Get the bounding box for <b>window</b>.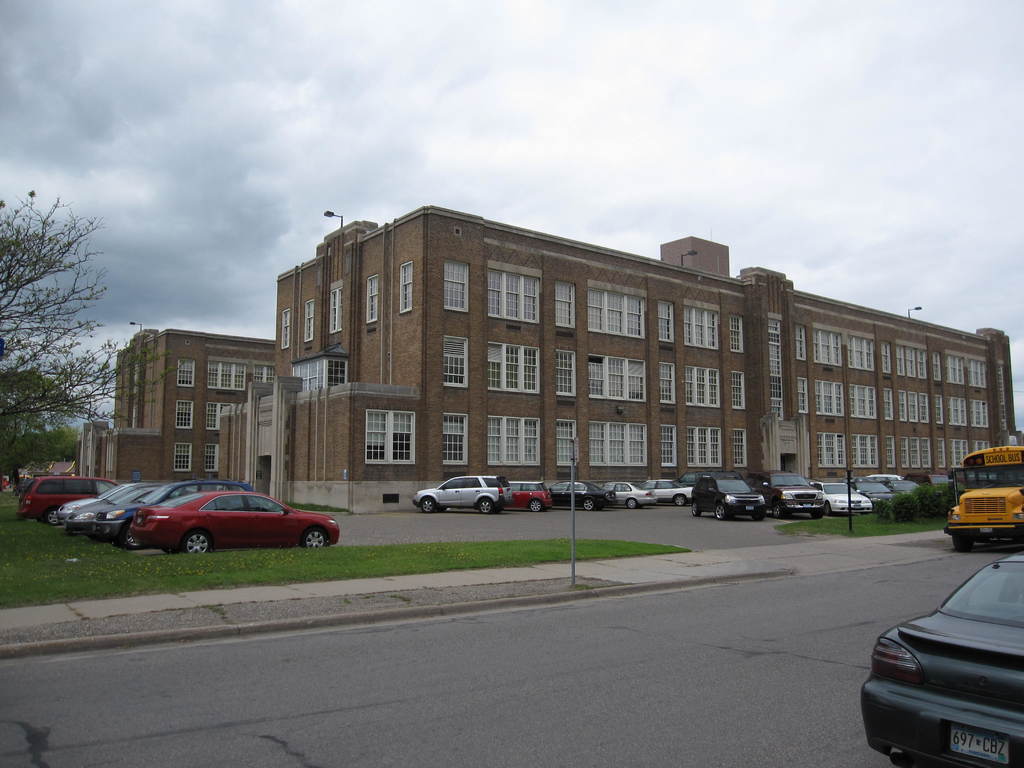
l=796, t=380, r=805, b=414.
